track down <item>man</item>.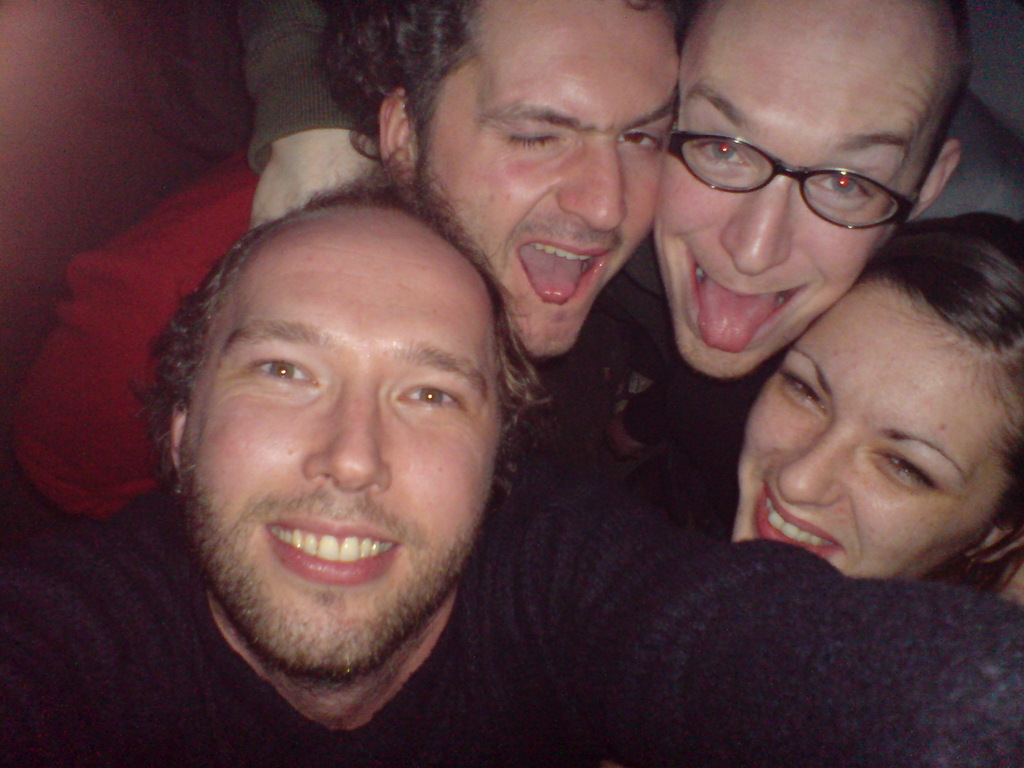
Tracked to bbox=[0, 146, 1023, 767].
